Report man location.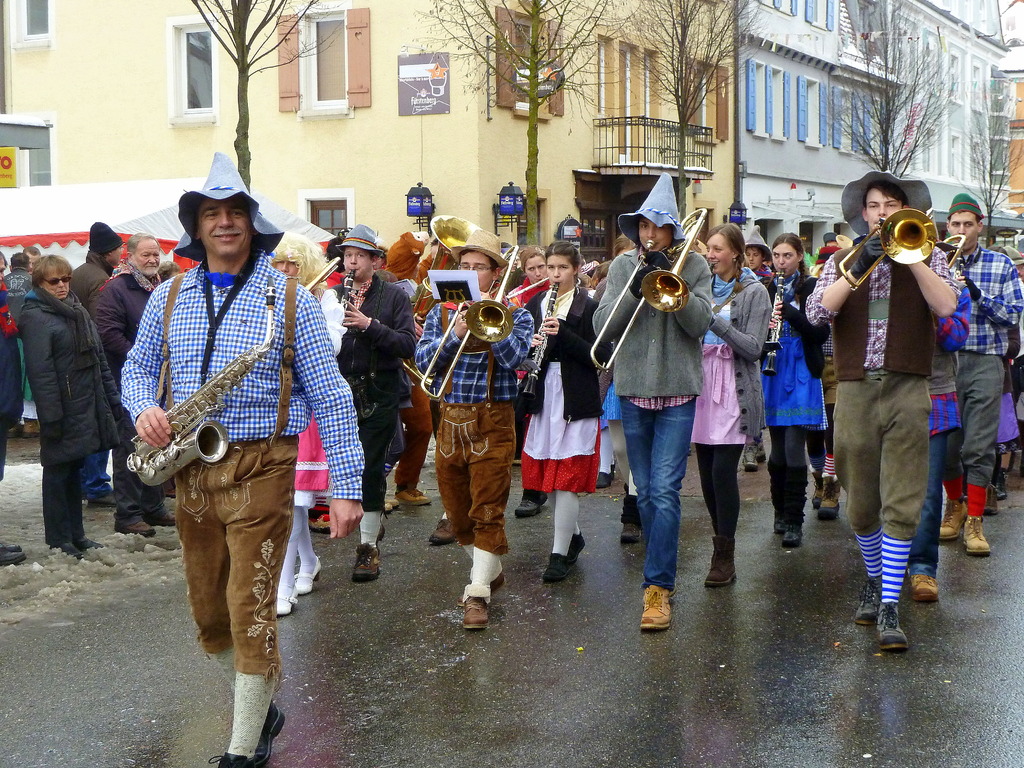
Report: BBox(113, 148, 367, 767).
